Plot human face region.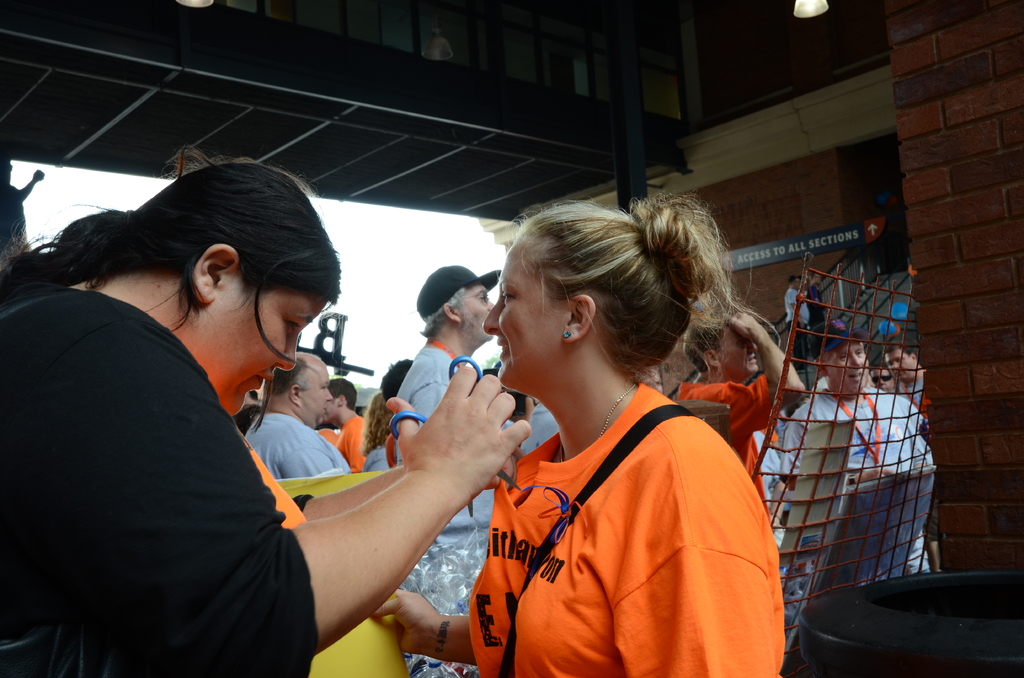
Plotted at 721/325/757/375.
